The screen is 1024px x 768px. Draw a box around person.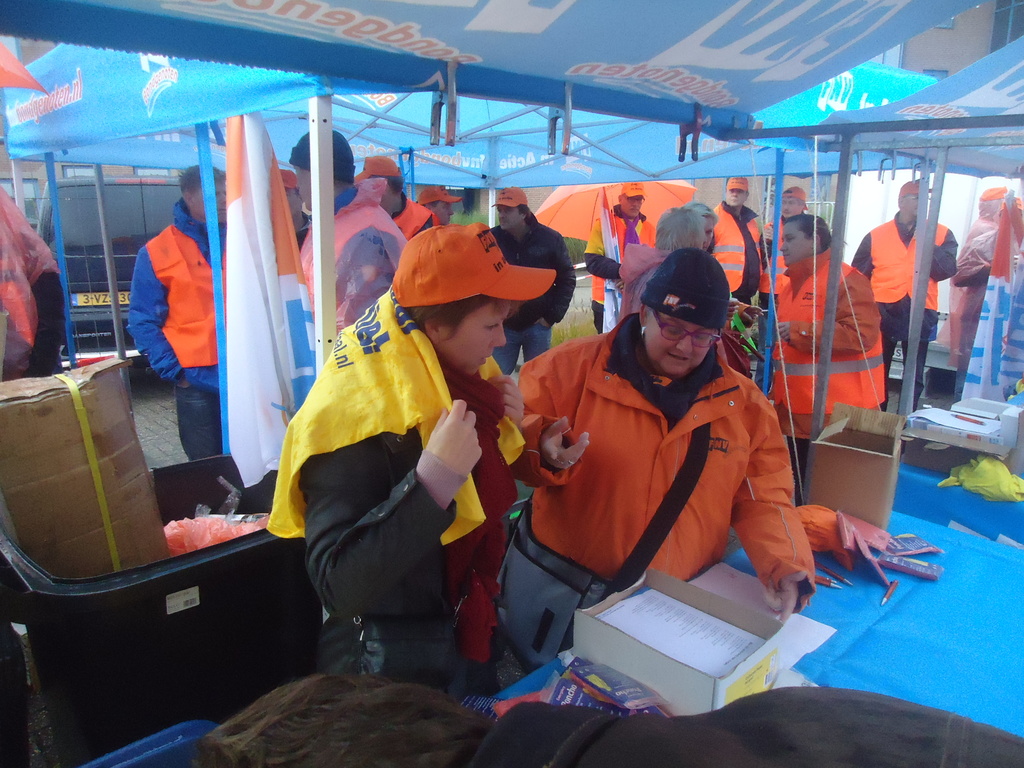
[x1=292, y1=125, x2=409, y2=336].
